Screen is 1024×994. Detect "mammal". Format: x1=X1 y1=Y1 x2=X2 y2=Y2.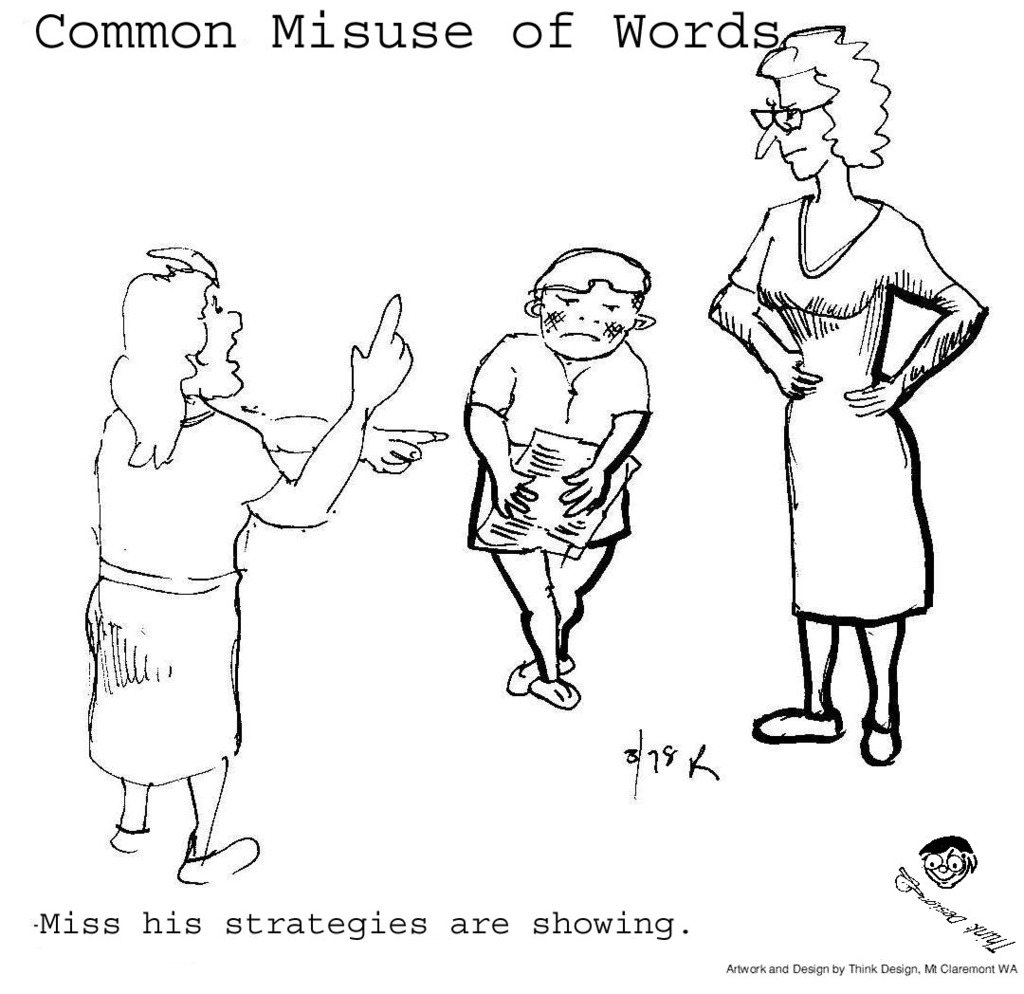
x1=708 y1=21 x2=992 y2=767.
